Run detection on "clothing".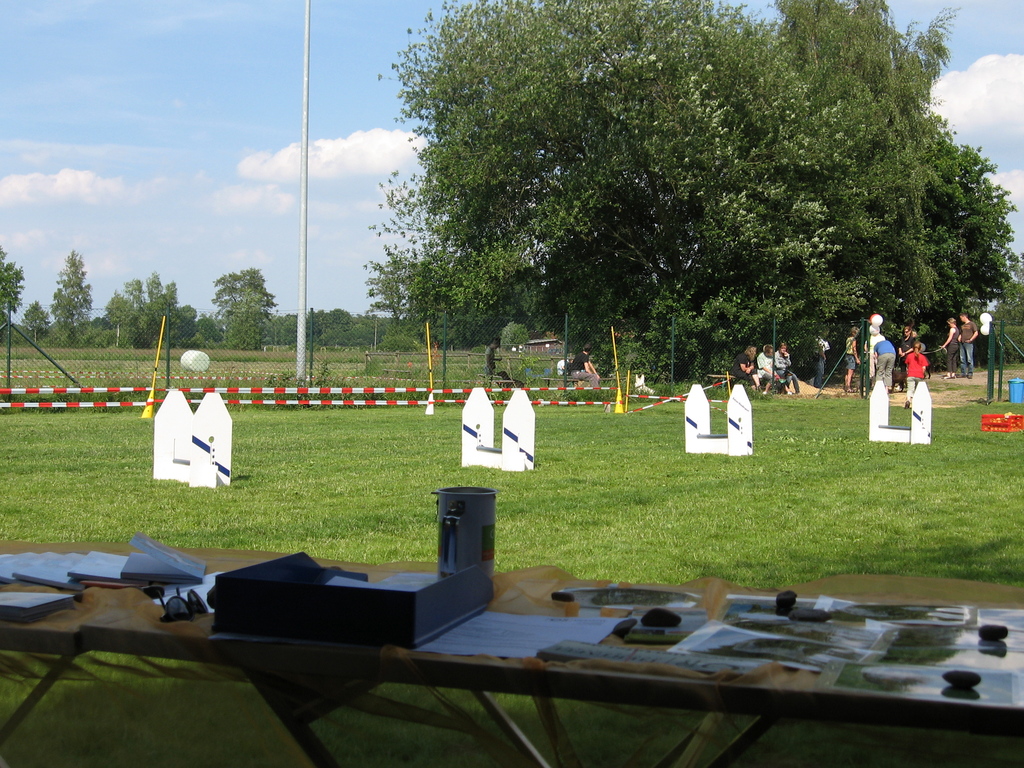
Result: pyautogui.locateOnScreen(753, 349, 773, 389).
